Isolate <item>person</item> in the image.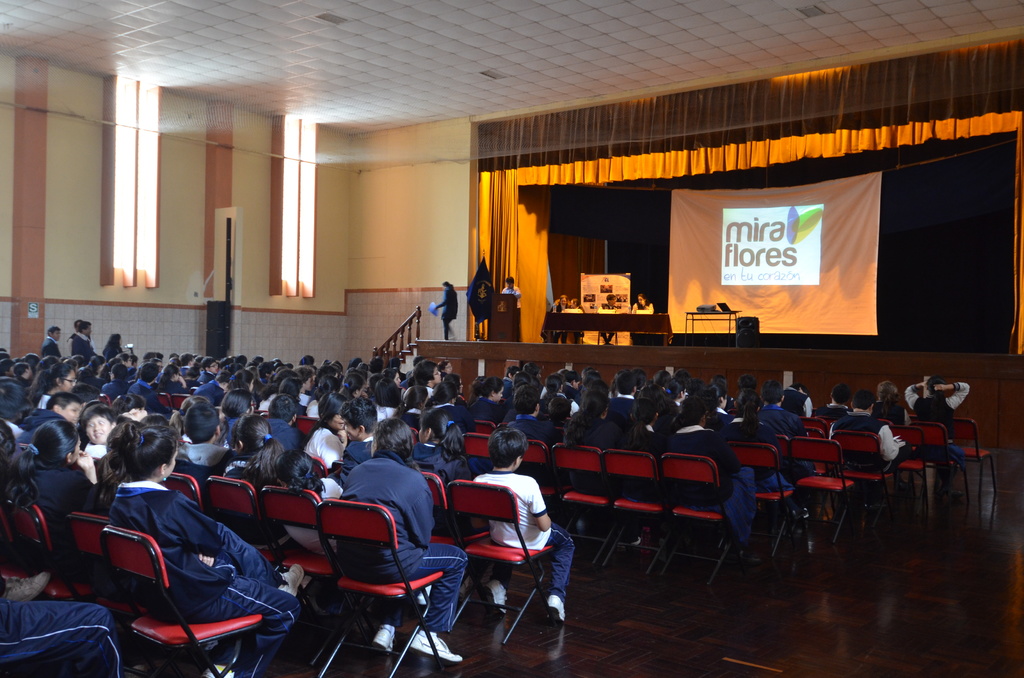
Isolated region: bbox(216, 409, 289, 549).
